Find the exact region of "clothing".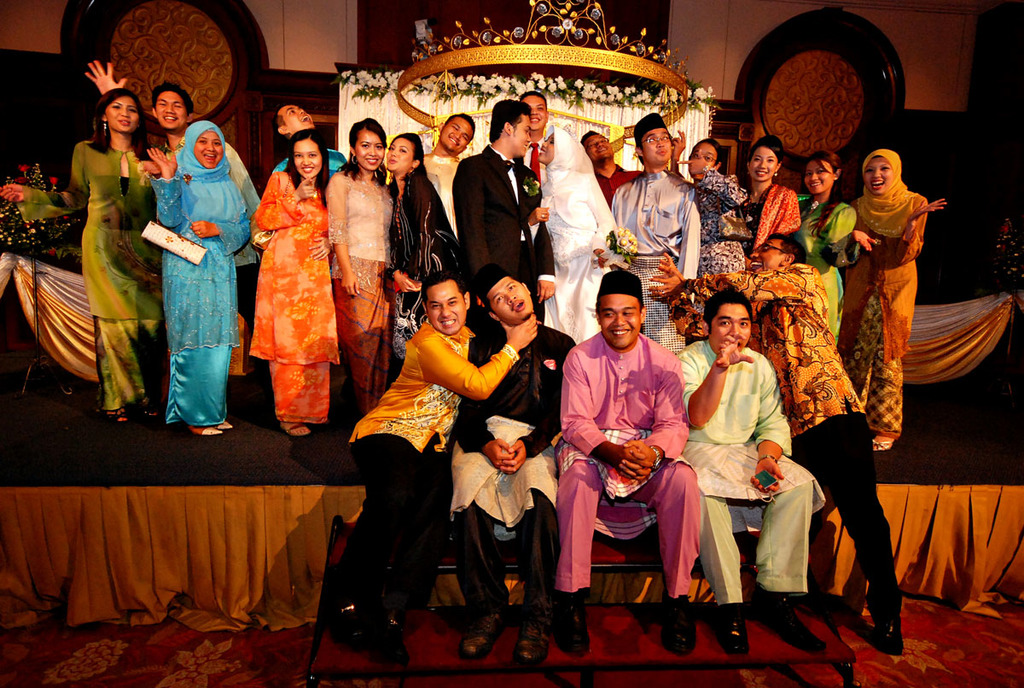
Exact region: (x1=694, y1=170, x2=748, y2=277).
